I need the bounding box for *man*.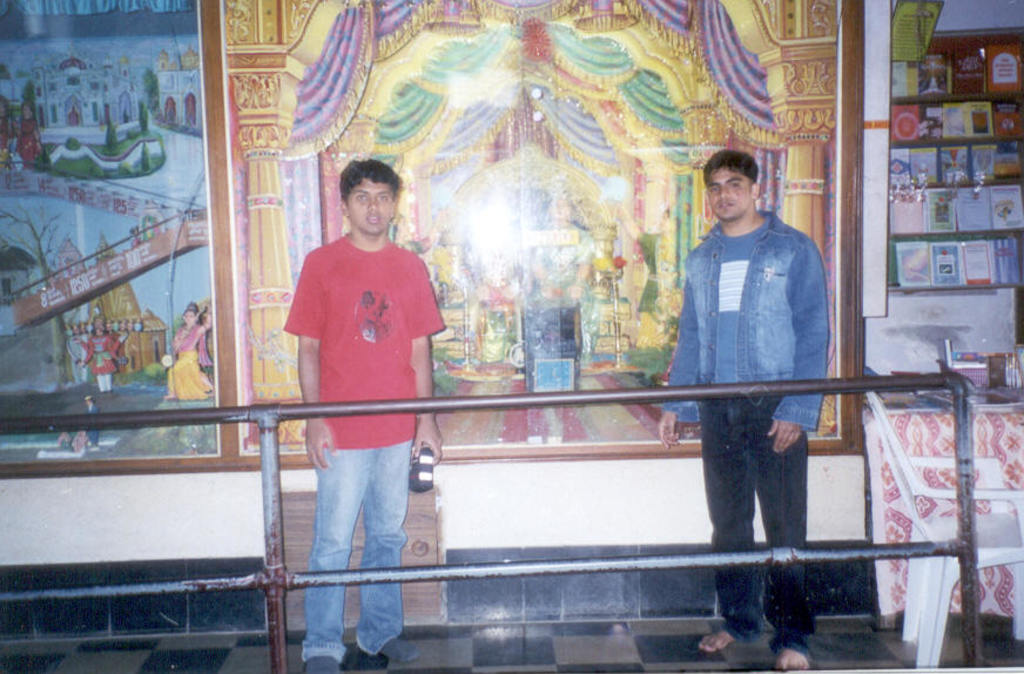
Here it is: bbox=(665, 155, 837, 587).
